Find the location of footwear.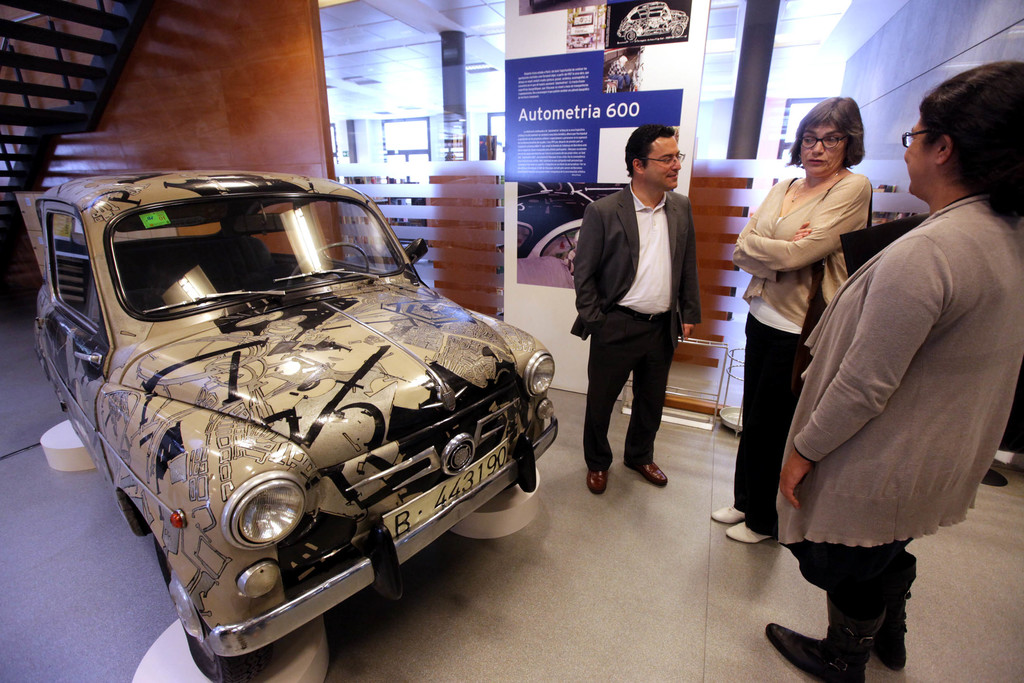
Location: <bbox>637, 465, 671, 486</bbox>.
